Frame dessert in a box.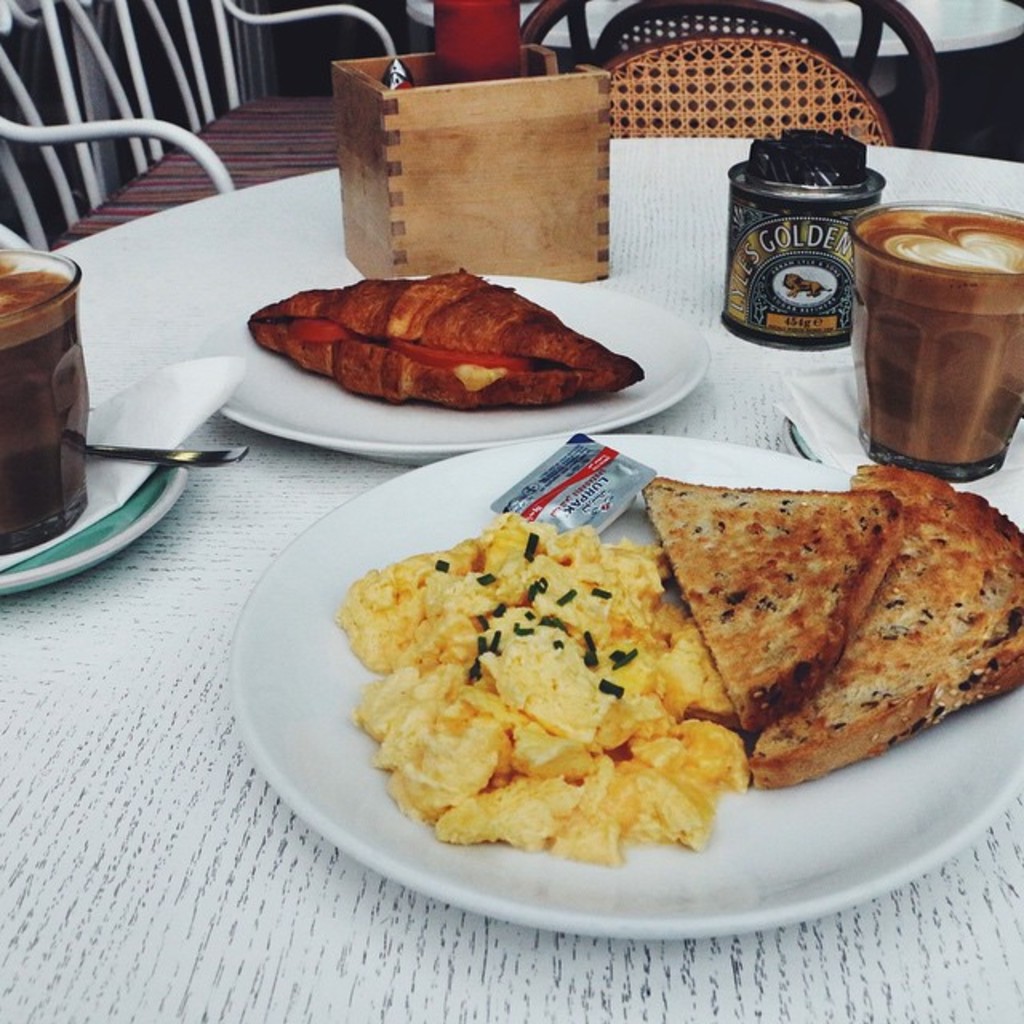
(x1=0, y1=264, x2=102, y2=549).
